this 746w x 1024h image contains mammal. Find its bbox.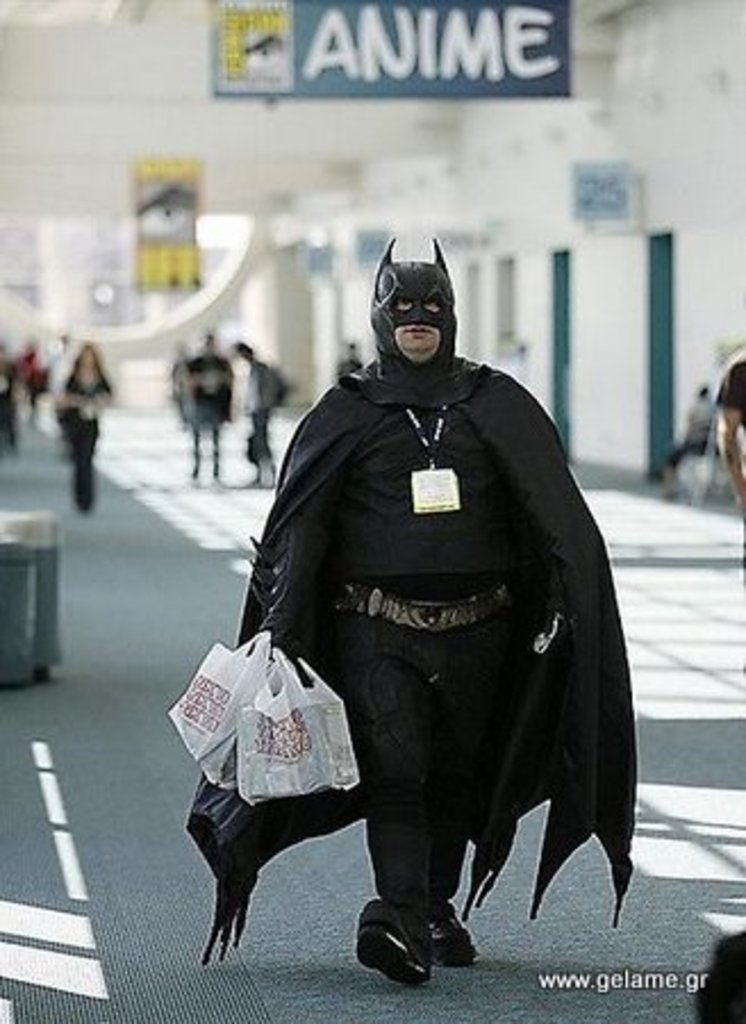
bbox(0, 346, 23, 446).
